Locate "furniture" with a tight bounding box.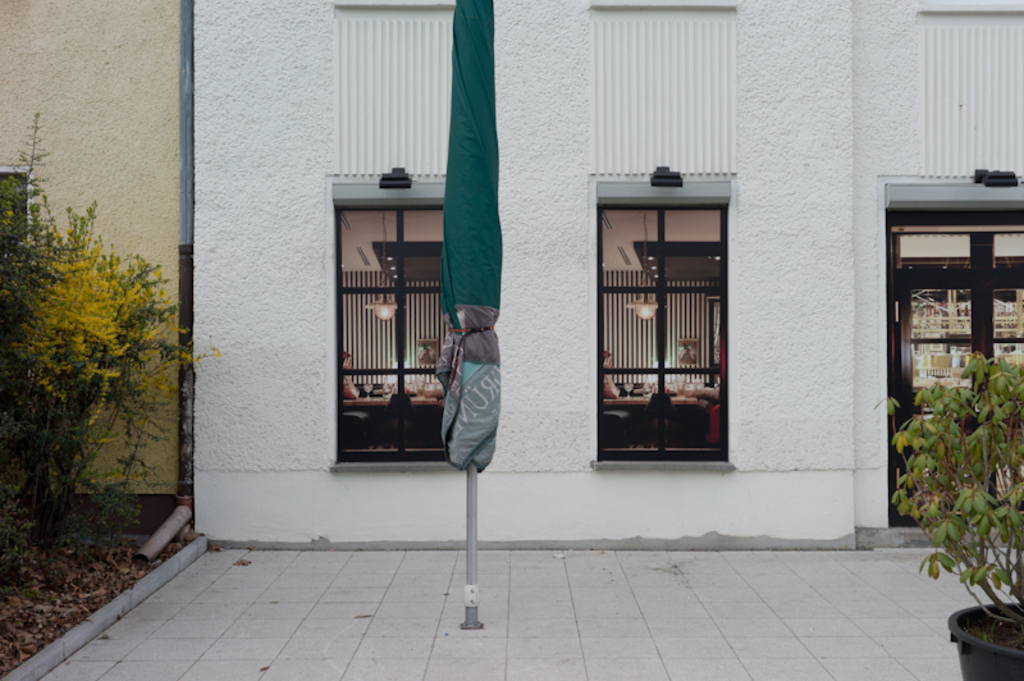
l=602, t=380, r=716, b=447.
